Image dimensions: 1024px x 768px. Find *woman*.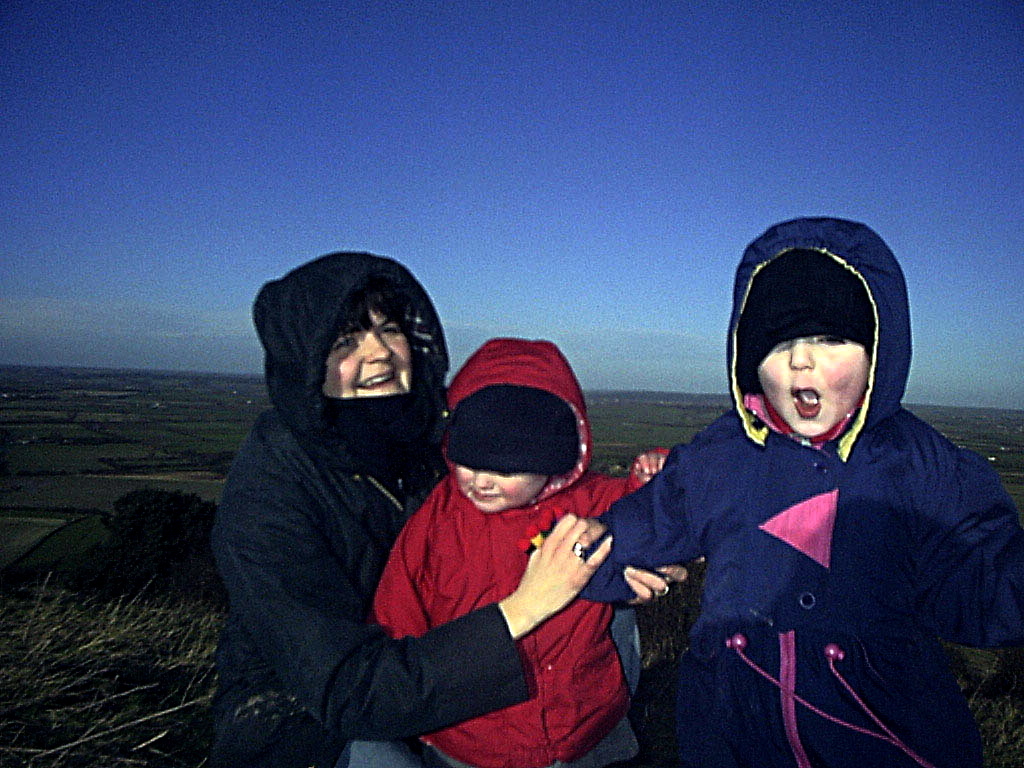
[180, 246, 640, 767].
